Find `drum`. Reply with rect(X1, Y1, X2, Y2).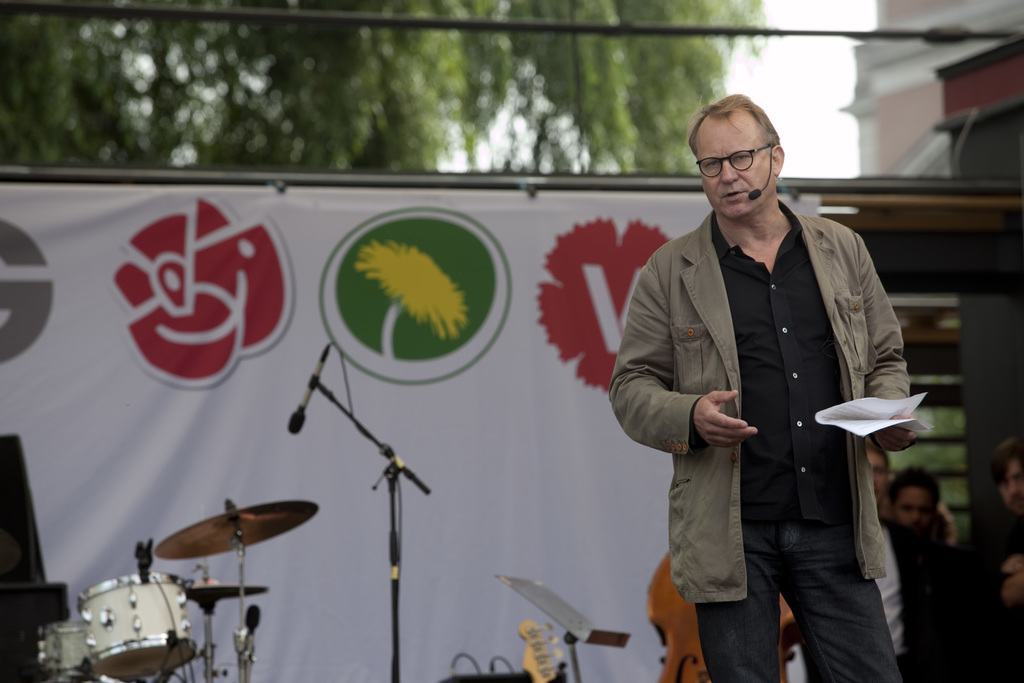
rect(79, 561, 228, 680).
